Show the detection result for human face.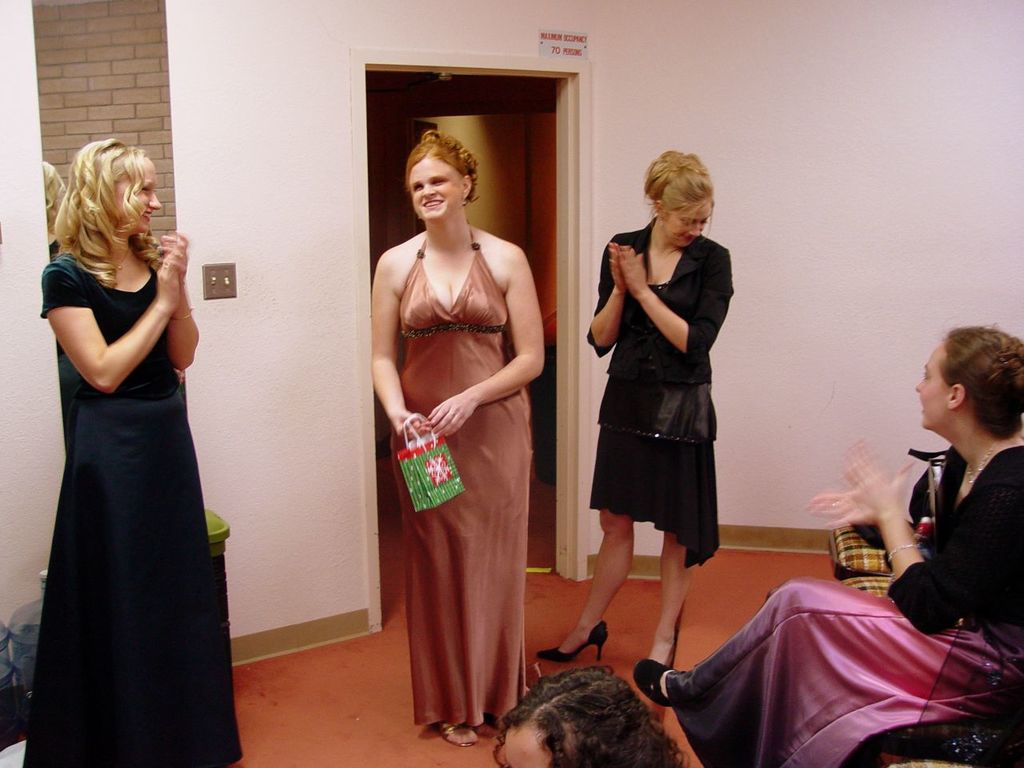
(left=117, top=160, right=162, bottom=234).
